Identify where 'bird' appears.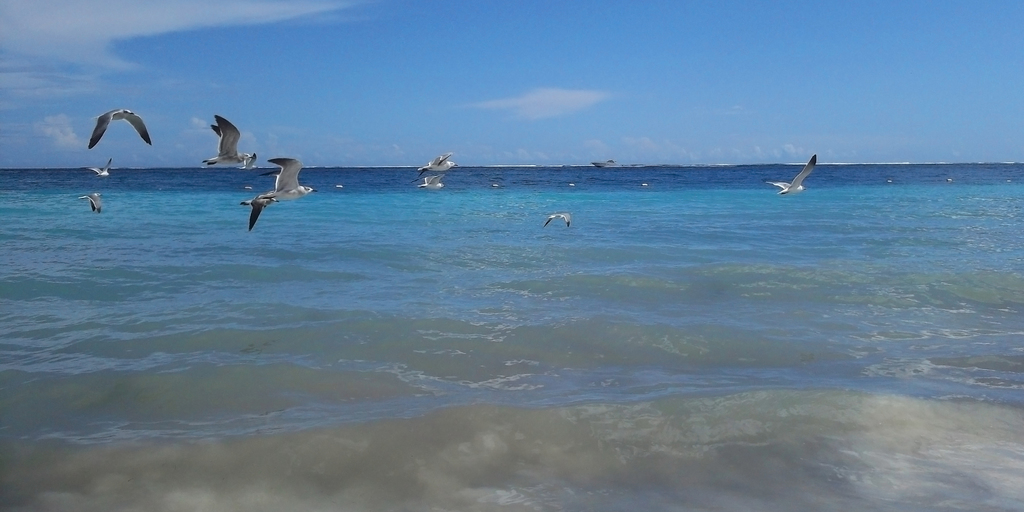
Appears at (x1=77, y1=191, x2=102, y2=214).
